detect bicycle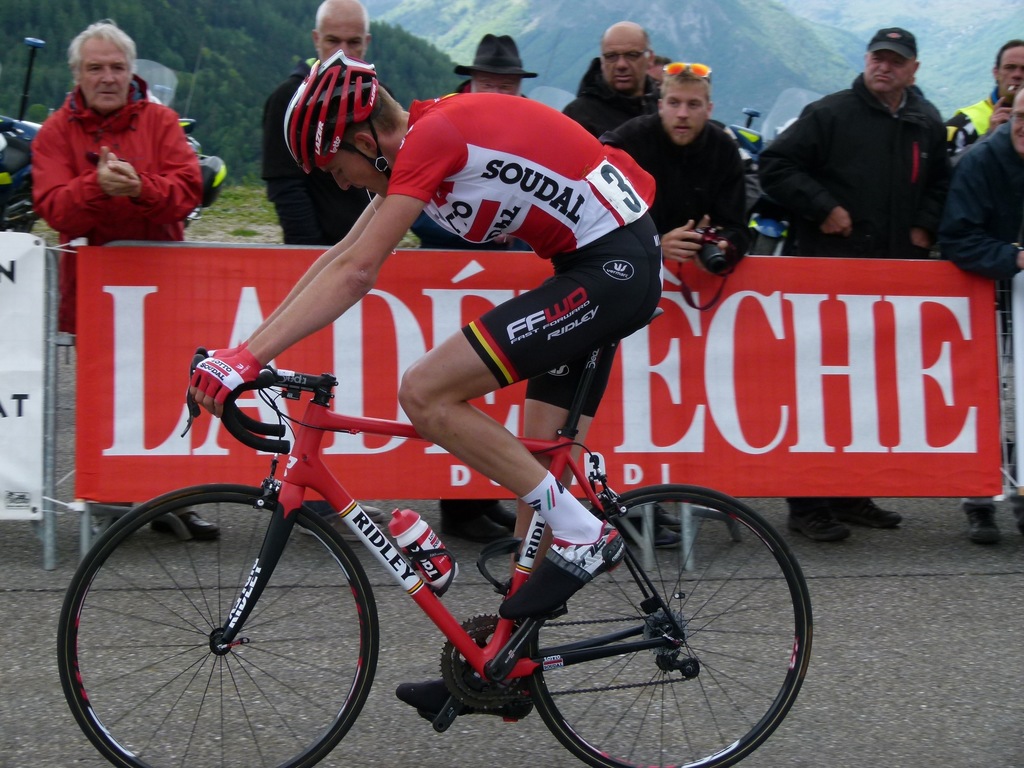
rect(58, 349, 815, 767)
